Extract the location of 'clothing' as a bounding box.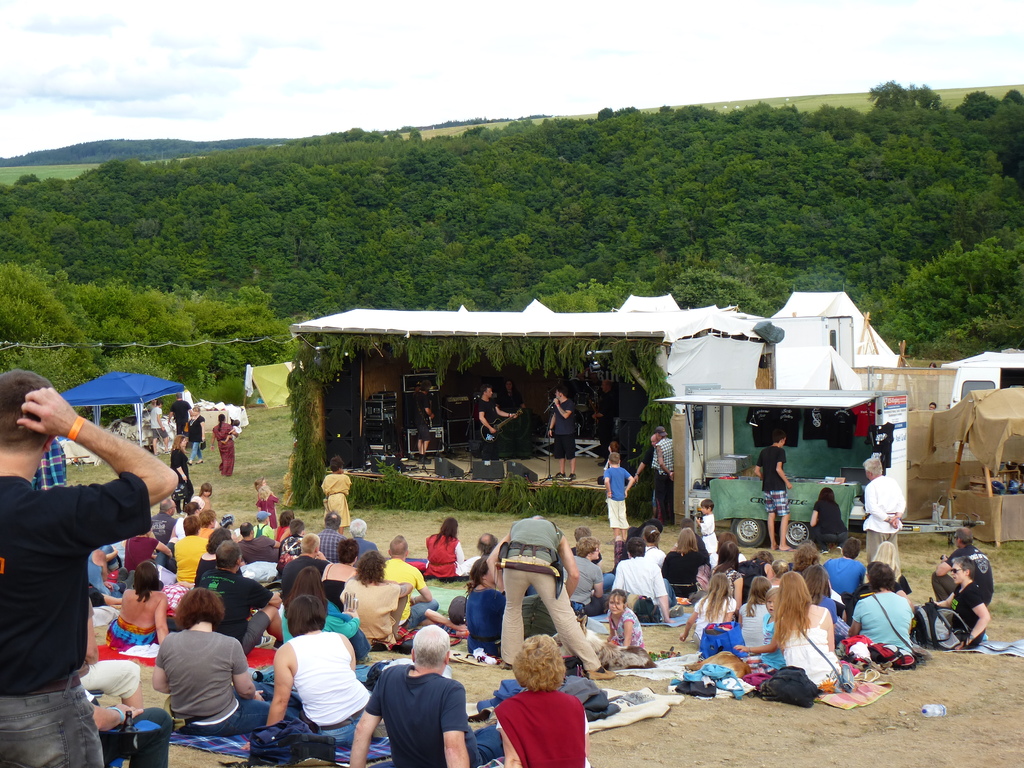
bbox=[863, 474, 906, 579].
